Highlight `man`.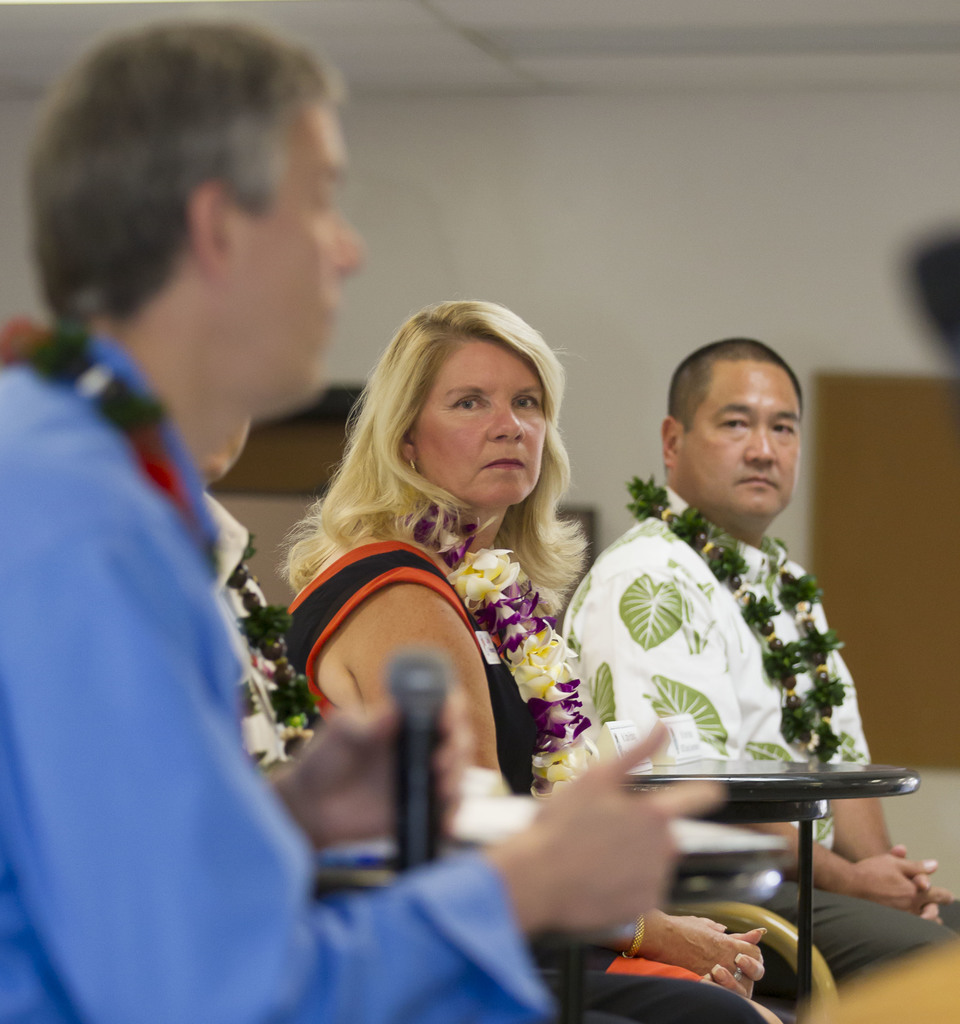
Highlighted region: select_region(0, 19, 720, 1023).
